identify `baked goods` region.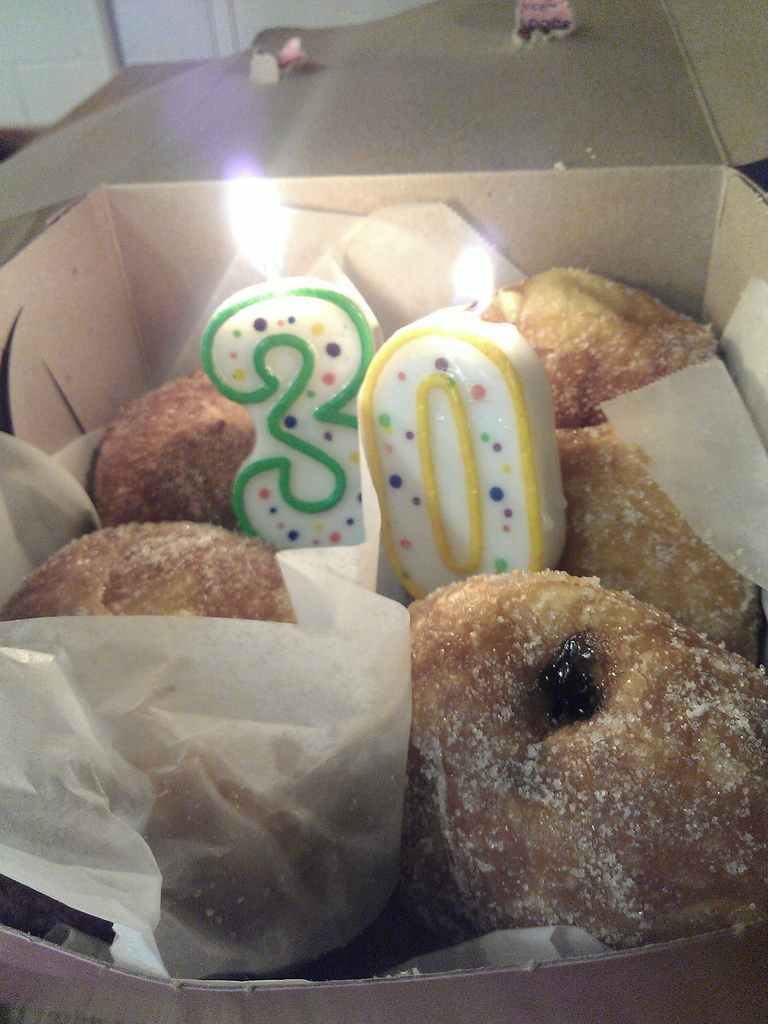
Region: rect(0, 505, 415, 954).
